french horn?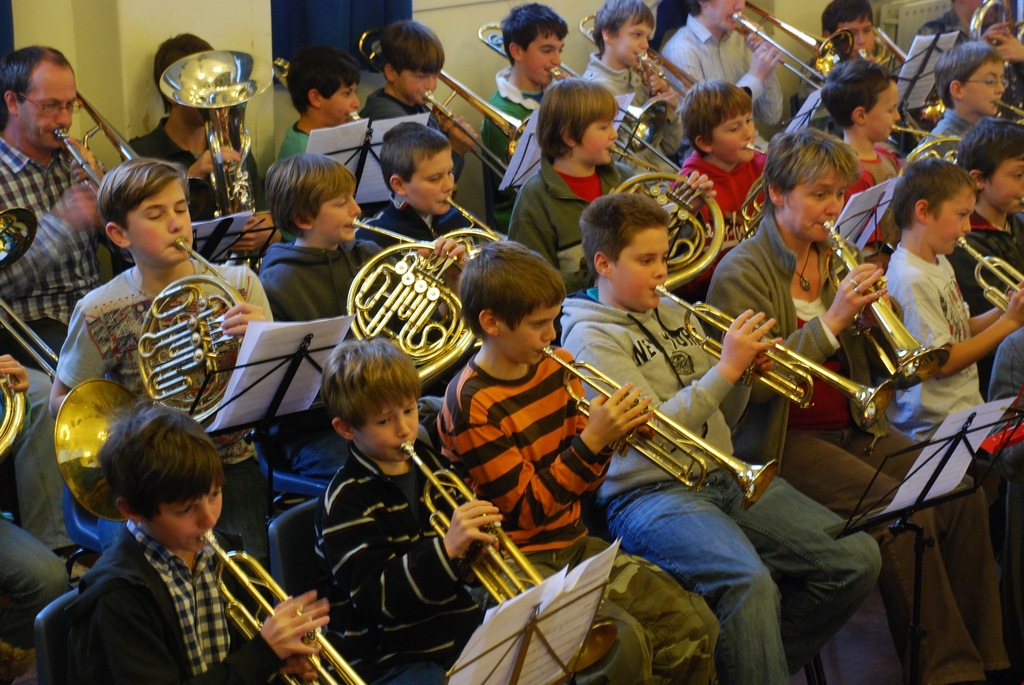
[left=400, top=437, right=618, bottom=673]
